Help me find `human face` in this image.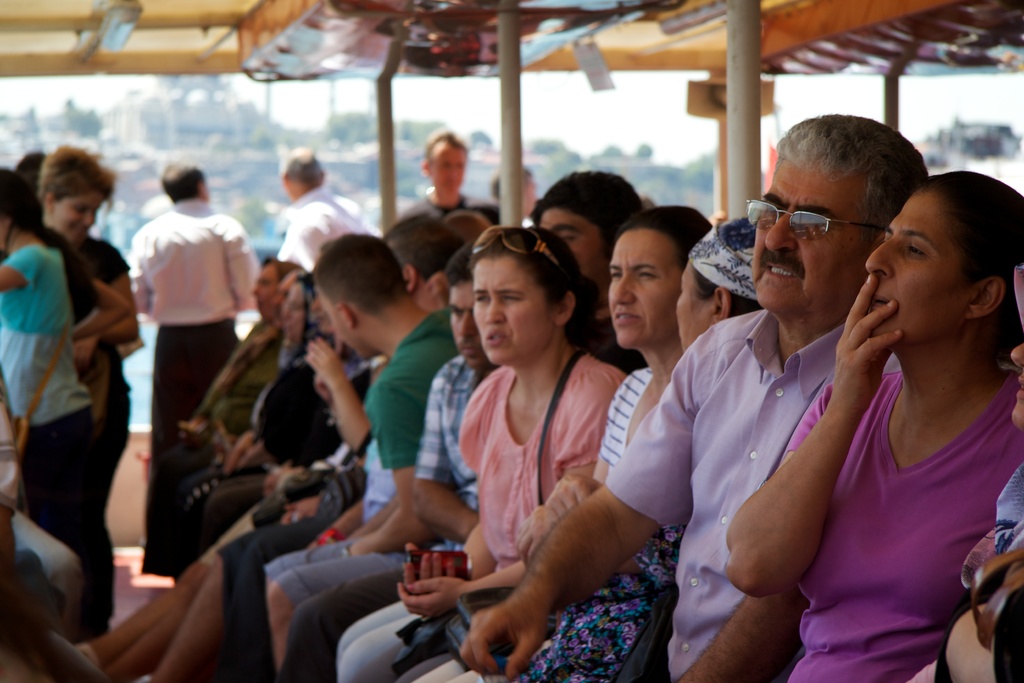
Found it: x1=609, y1=233, x2=684, y2=345.
